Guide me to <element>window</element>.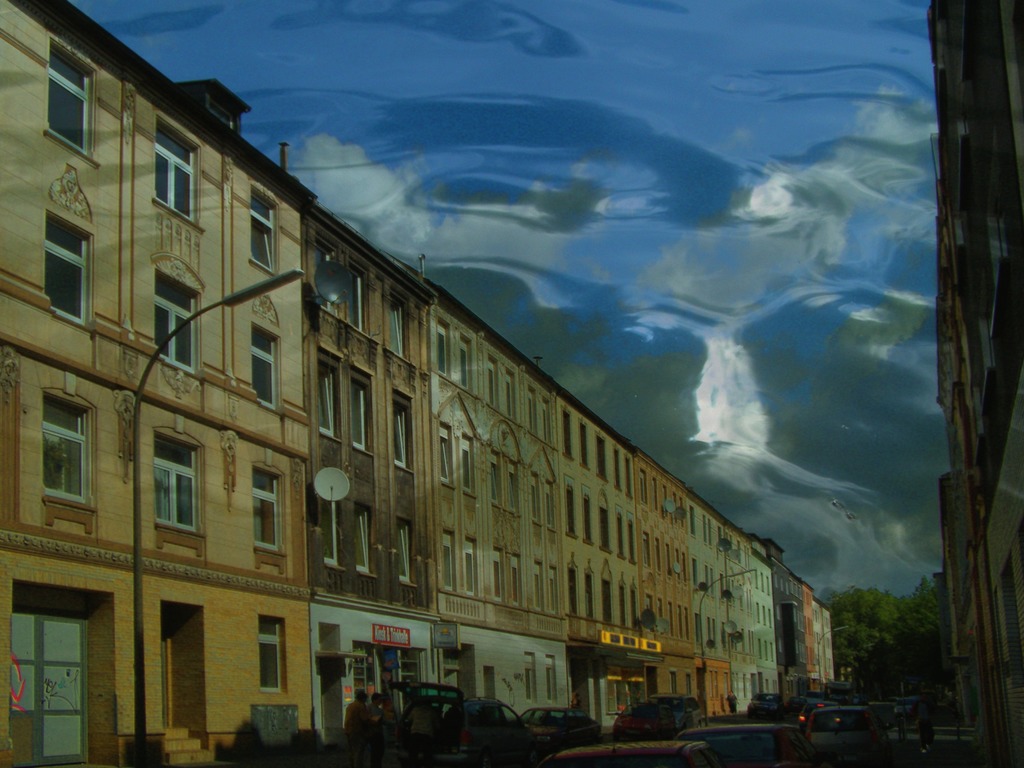
Guidance: BBox(532, 561, 545, 611).
